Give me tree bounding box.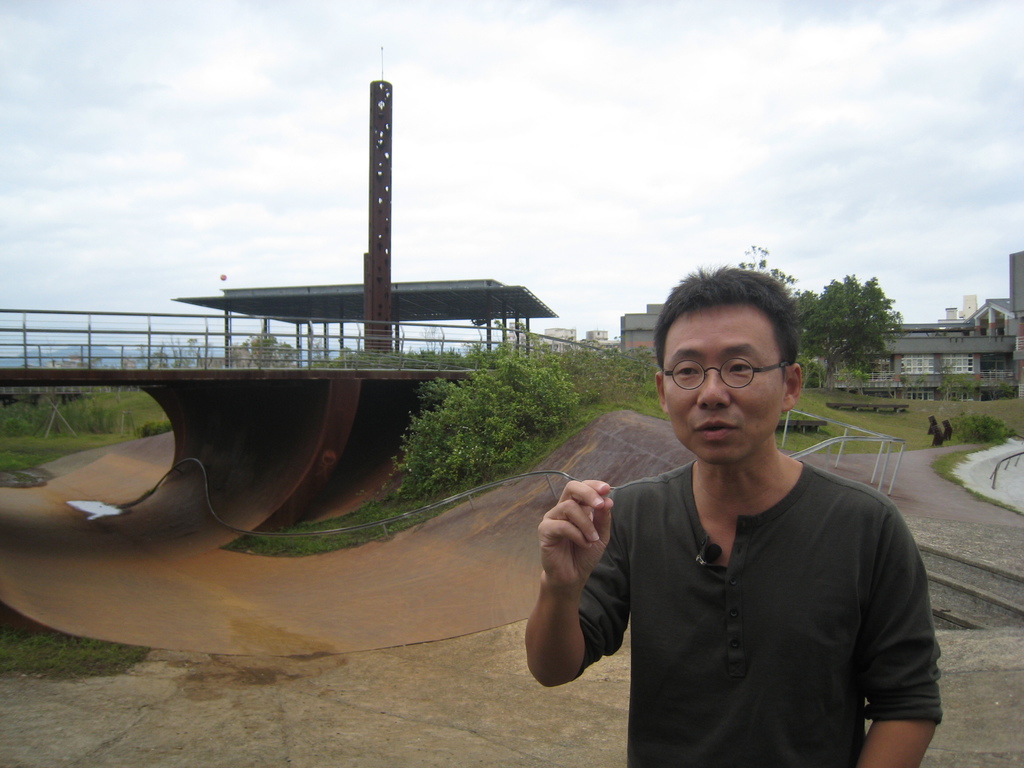
region(794, 268, 908, 386).
